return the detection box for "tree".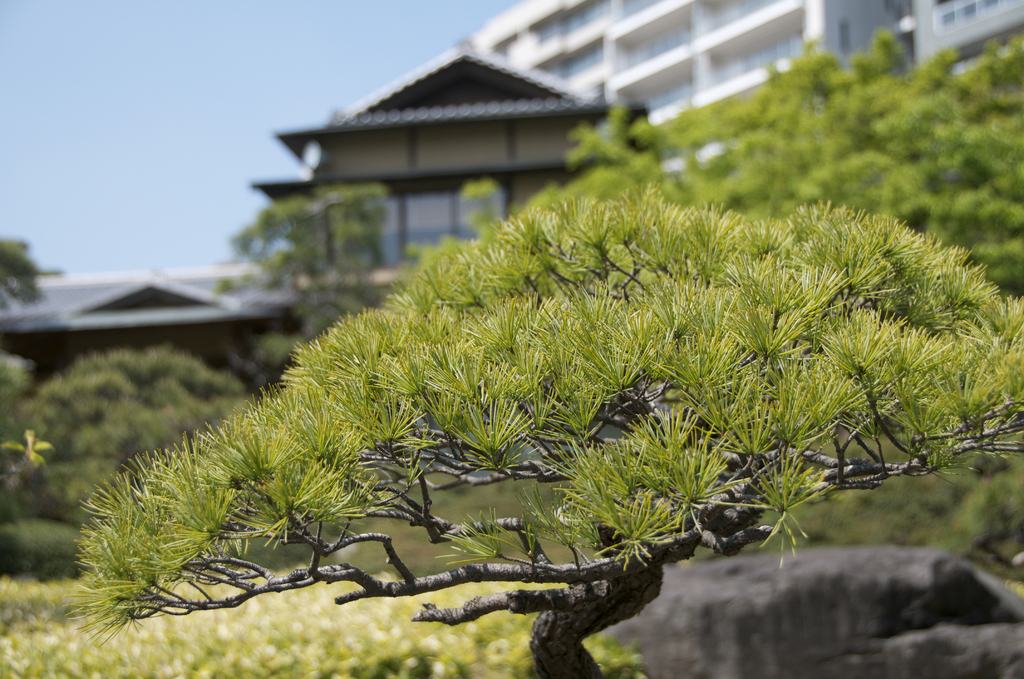
<bbox>0, 354, 237, 507</bbox>.
